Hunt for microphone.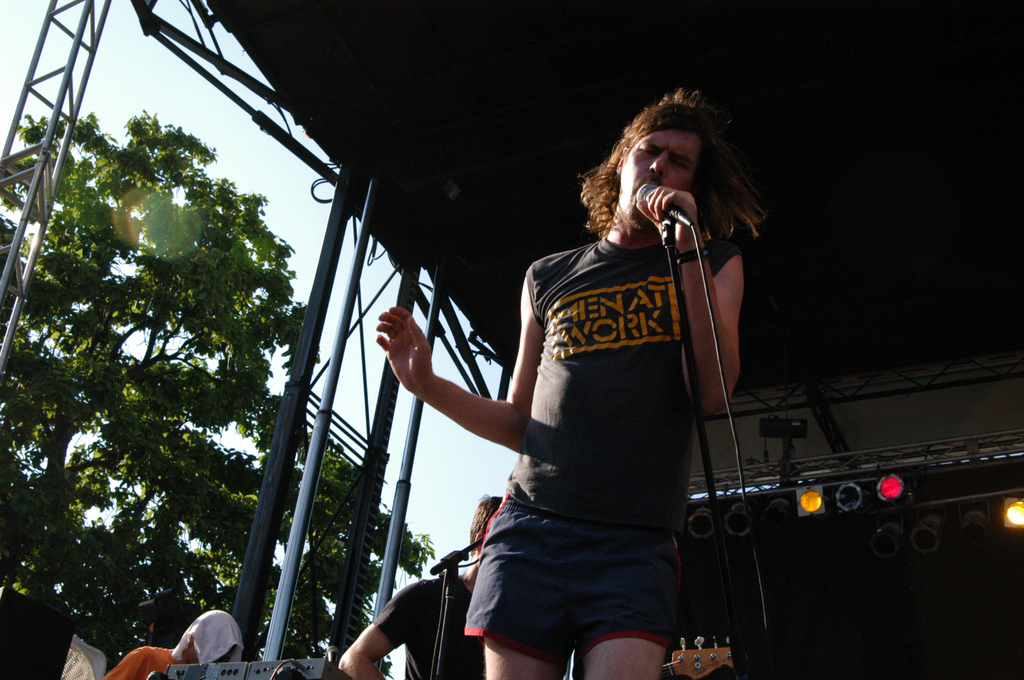
Hunted down at (x1=634, y1=180, x2=678, y2=221).
